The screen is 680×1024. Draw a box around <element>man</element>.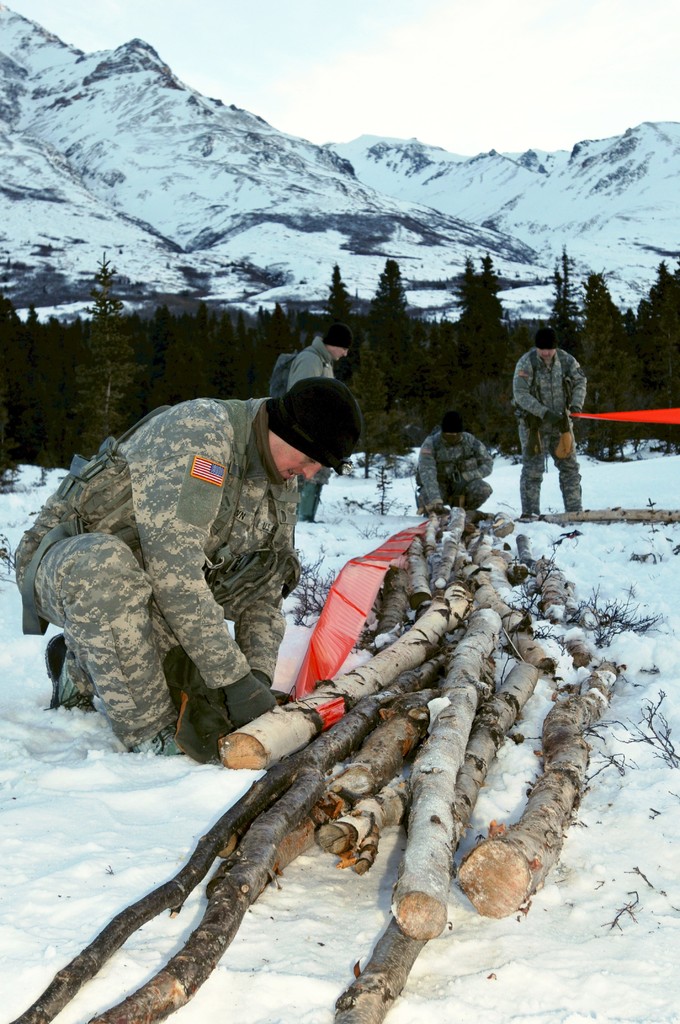
[left=266, top=326, right=352, bottom=522].
